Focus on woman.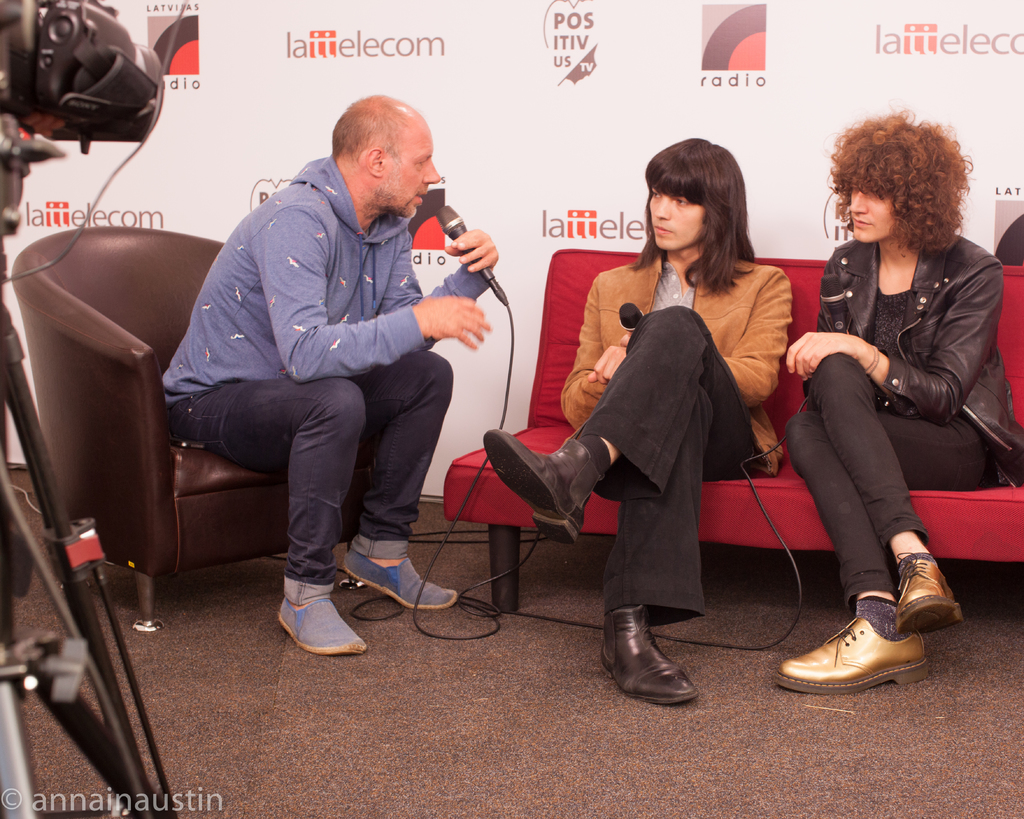
Focused at [x1=550, y1=154, x2=787, y2=692].
